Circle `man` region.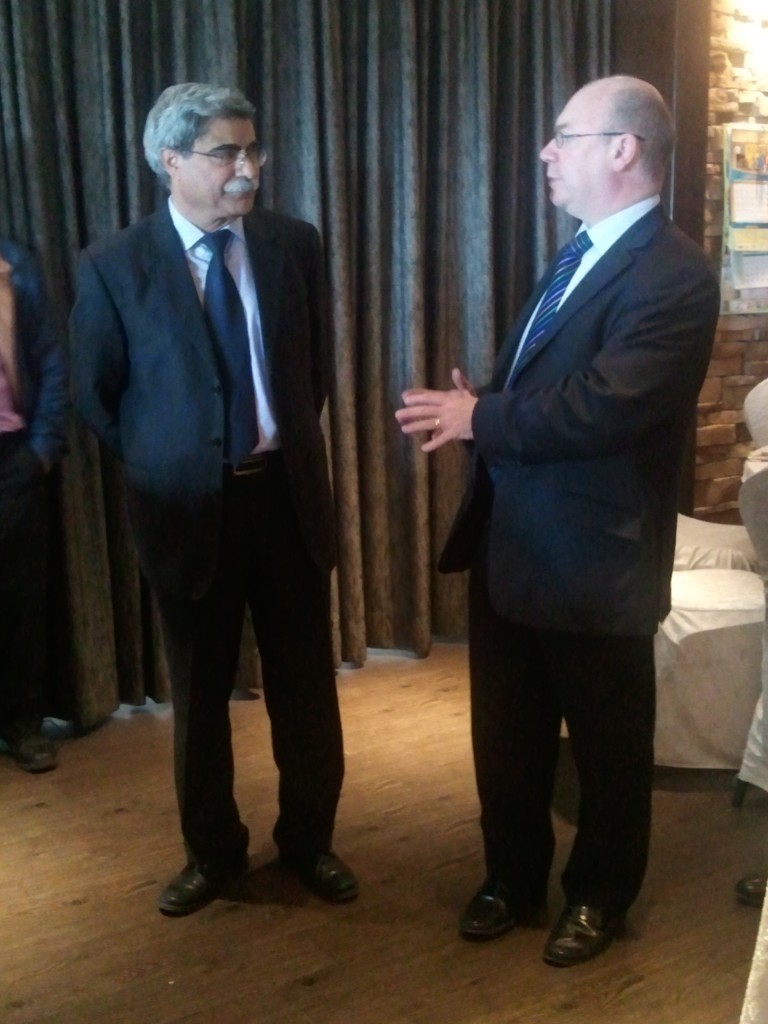
Region: [left=70, top=81, right=364, bottom=914].
